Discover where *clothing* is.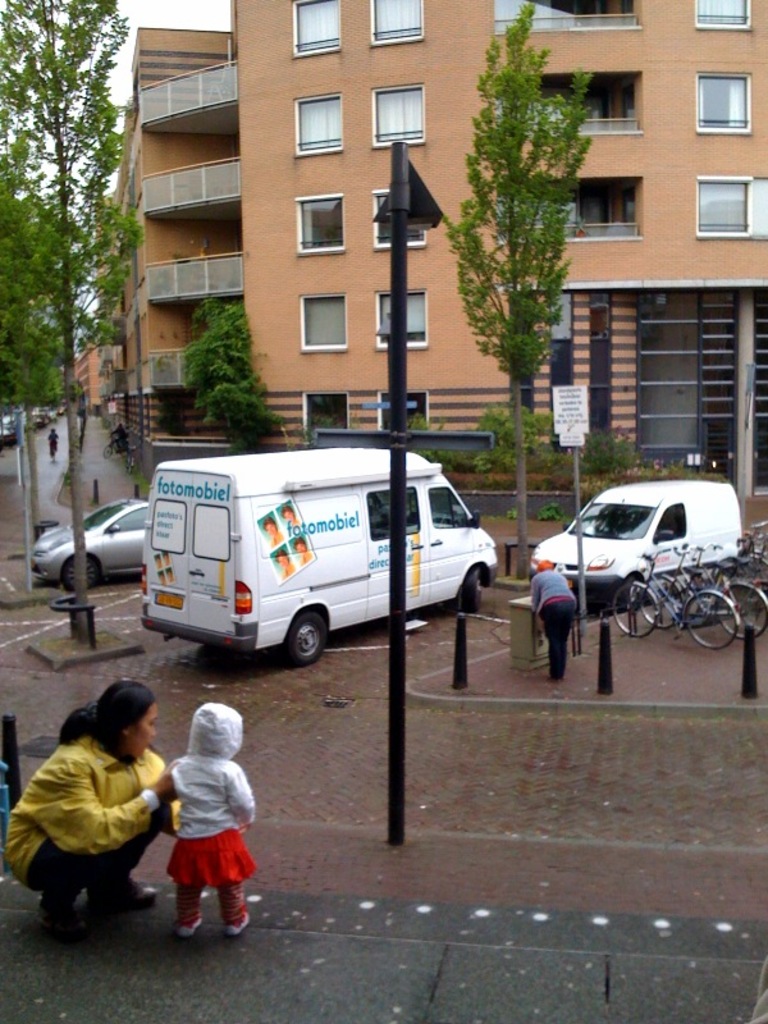
Discovered at crop(535, 570, 581, 682).
